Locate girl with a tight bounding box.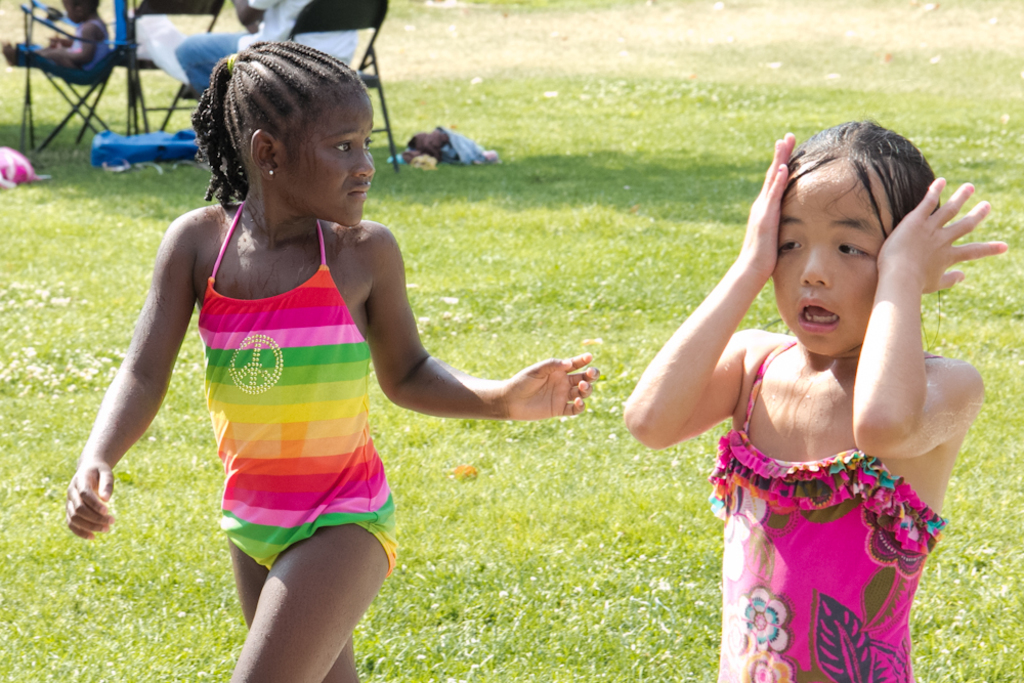
(left=626, top=121, right=985, bottom=682).
